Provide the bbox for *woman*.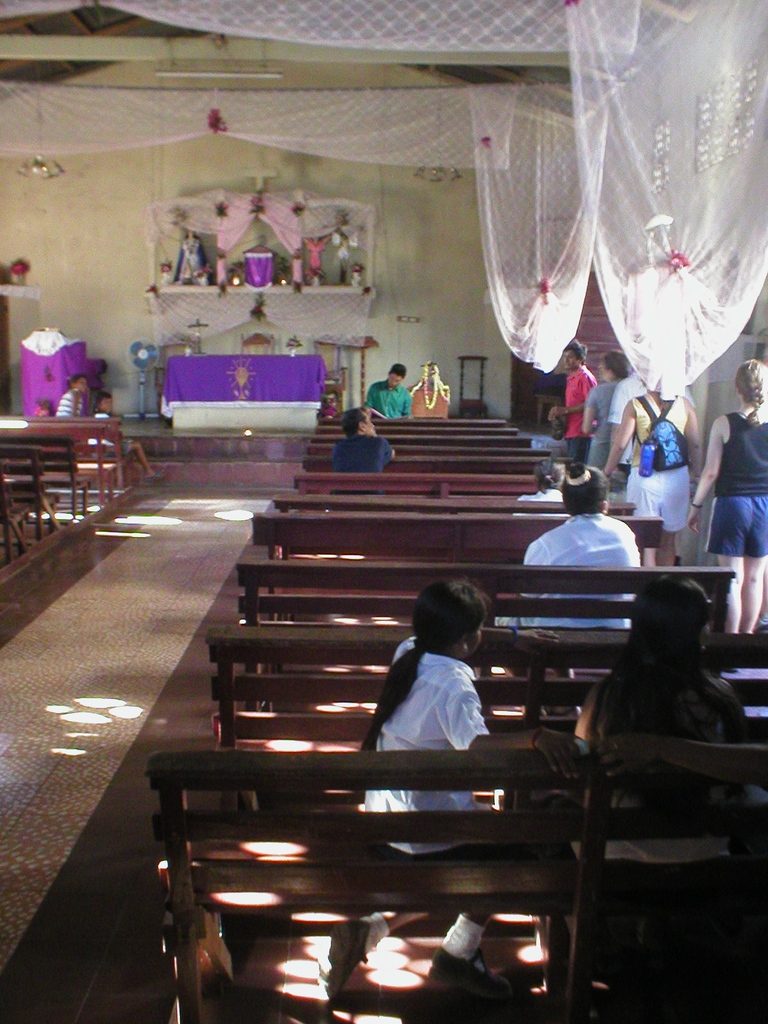
600, 371, 700, 562.
